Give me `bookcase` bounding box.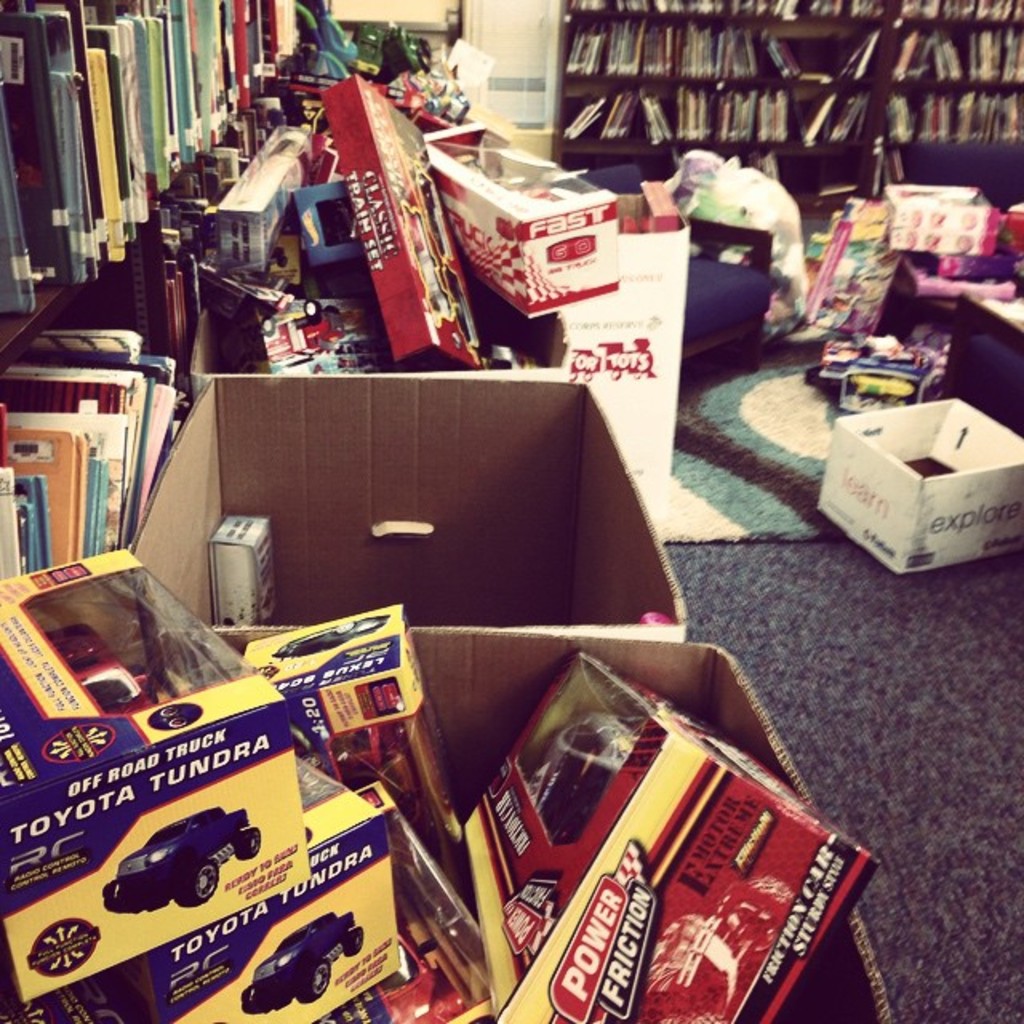
547,0,1022,189.
